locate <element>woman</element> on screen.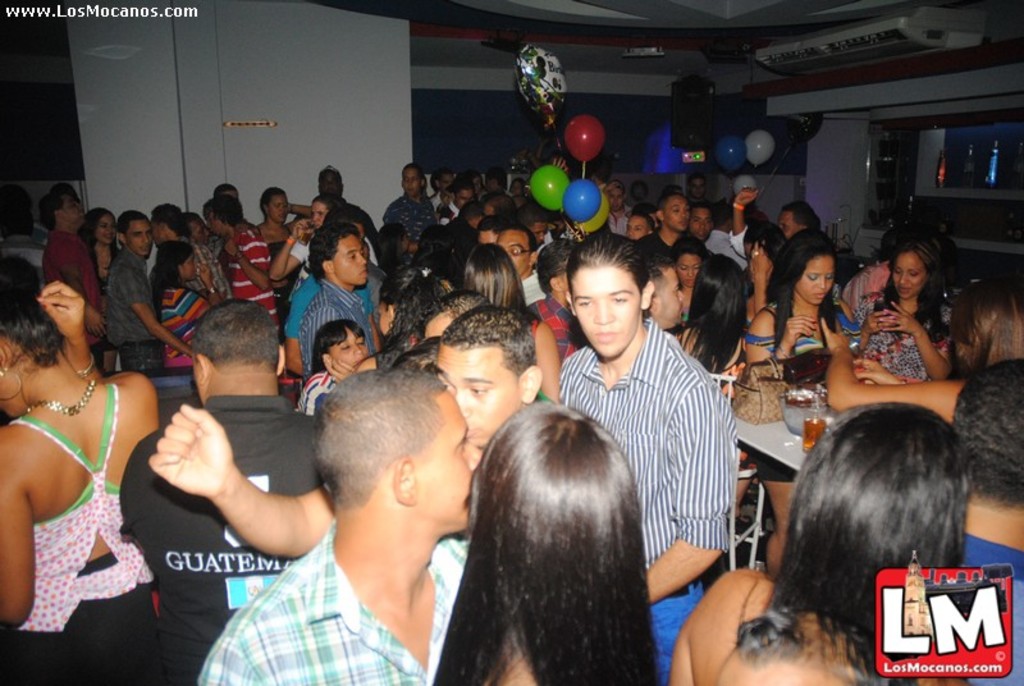
On screen at select_region(730, 235, 845, 394).
